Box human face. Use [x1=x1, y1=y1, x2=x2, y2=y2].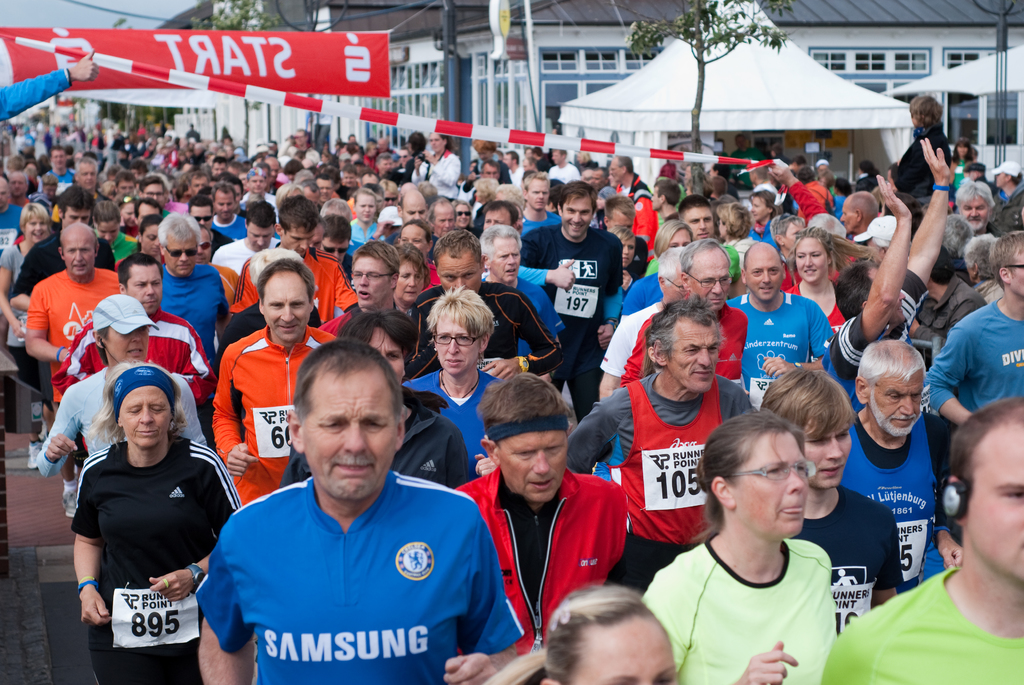
[x1=478, y1=148, x2=494, y2=162].
